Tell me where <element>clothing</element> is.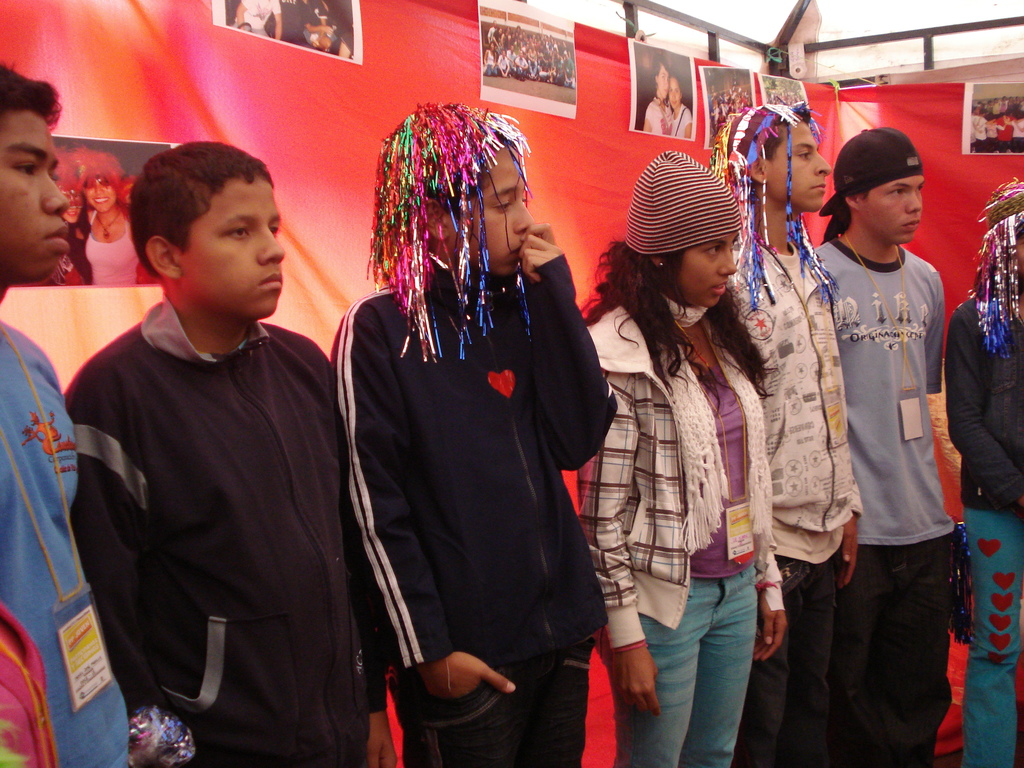
<element>clothing</element> is at 575, 299, 768, 767.
